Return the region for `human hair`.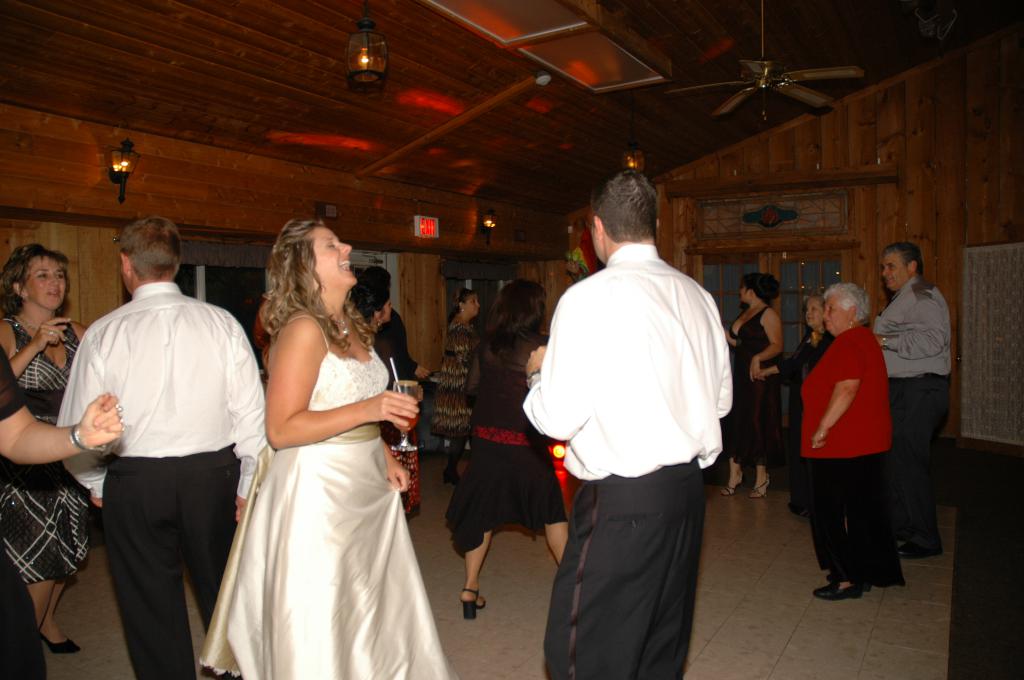
<region>119, 213, 185, 283</region>.
